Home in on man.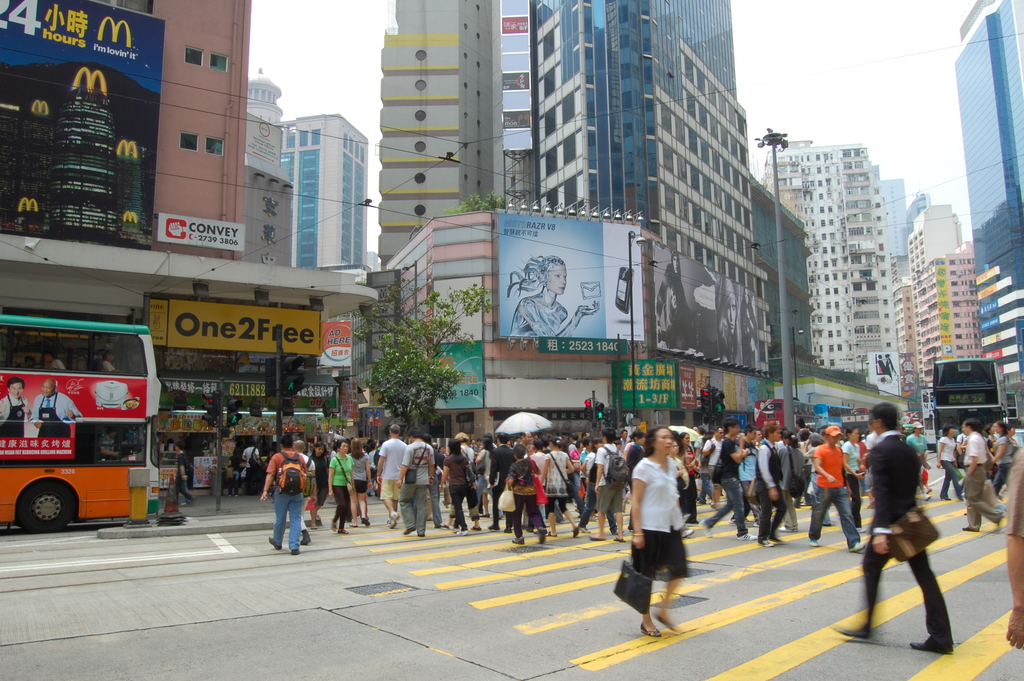
Homed in at 962, 426, 1009, 536.
